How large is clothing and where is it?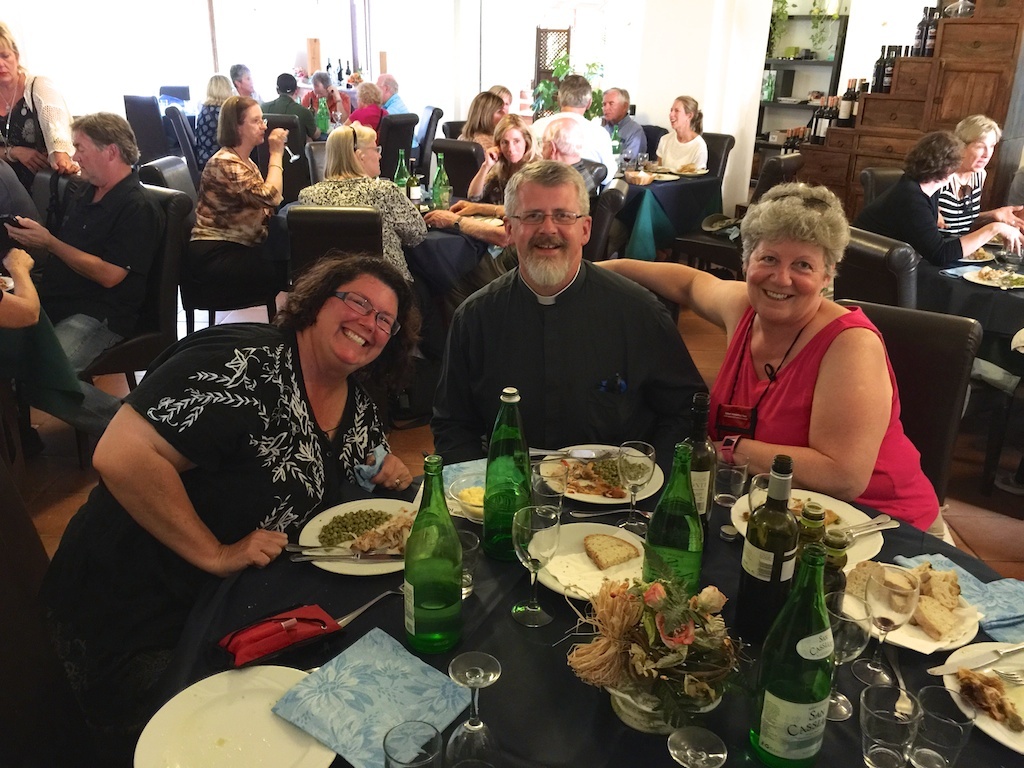
Bounding box: 432:259:708:463.
